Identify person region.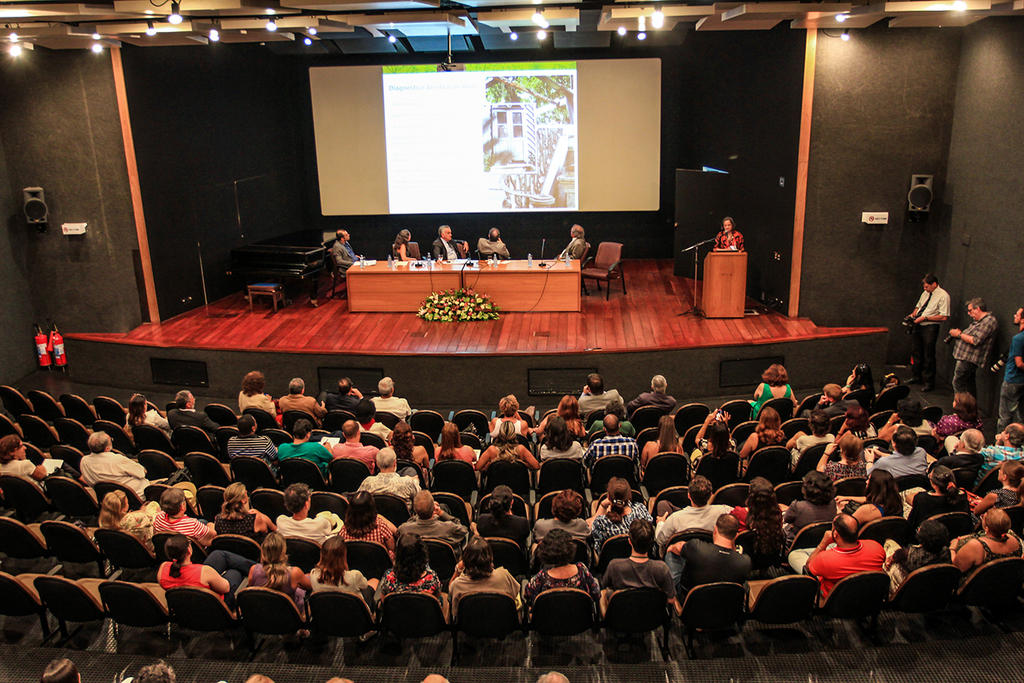
Region: [x1=744, y1=359, x2=800, y2=419].
